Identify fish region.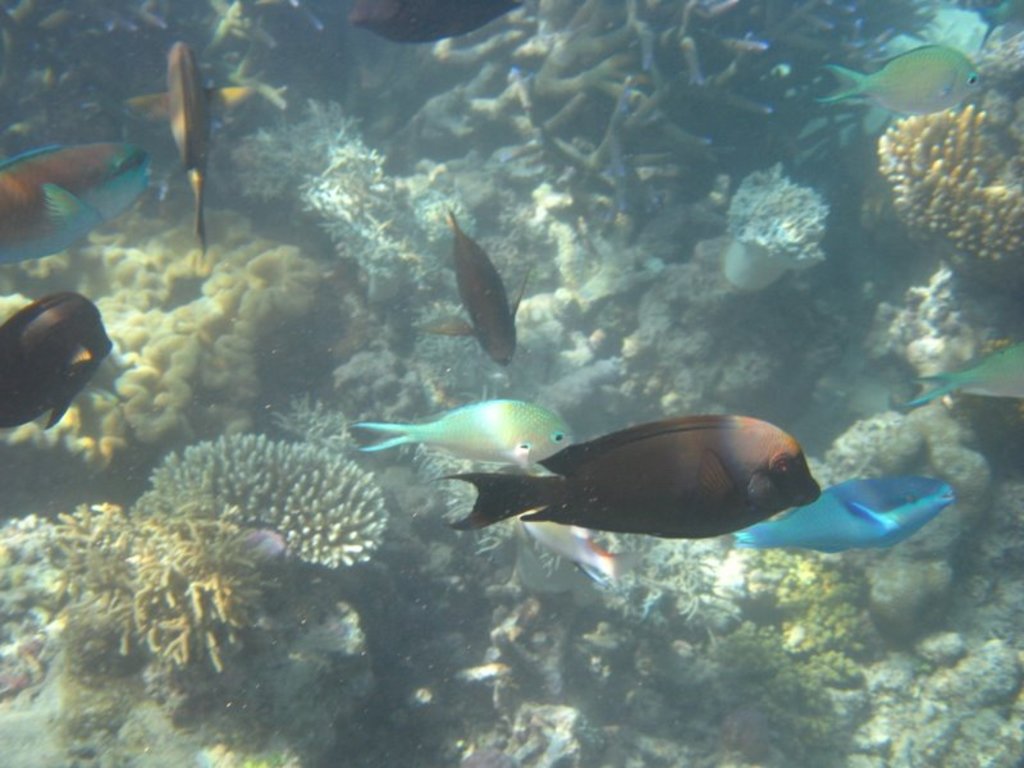
Region: [x1=0, y1=283, x2=115, y2=430].
